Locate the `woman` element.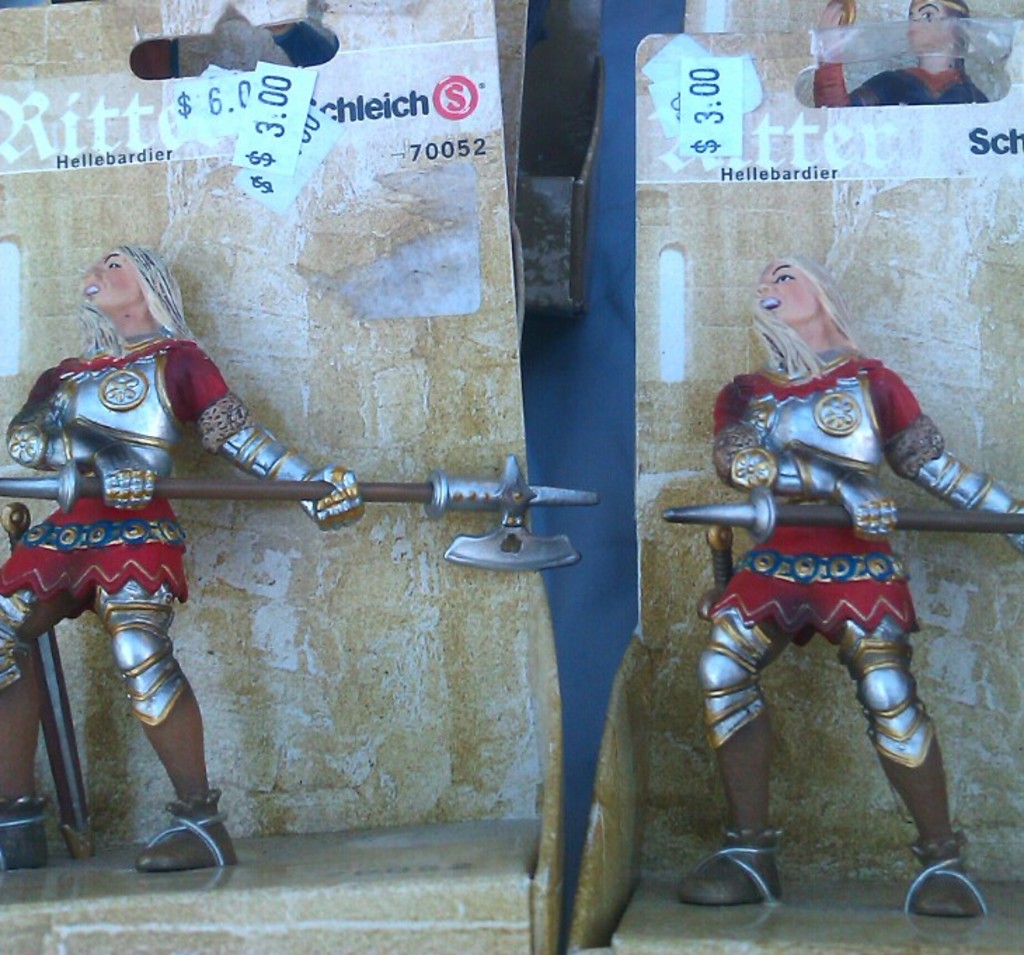
Element bbox: bbox(24, 187, 302, 833).
